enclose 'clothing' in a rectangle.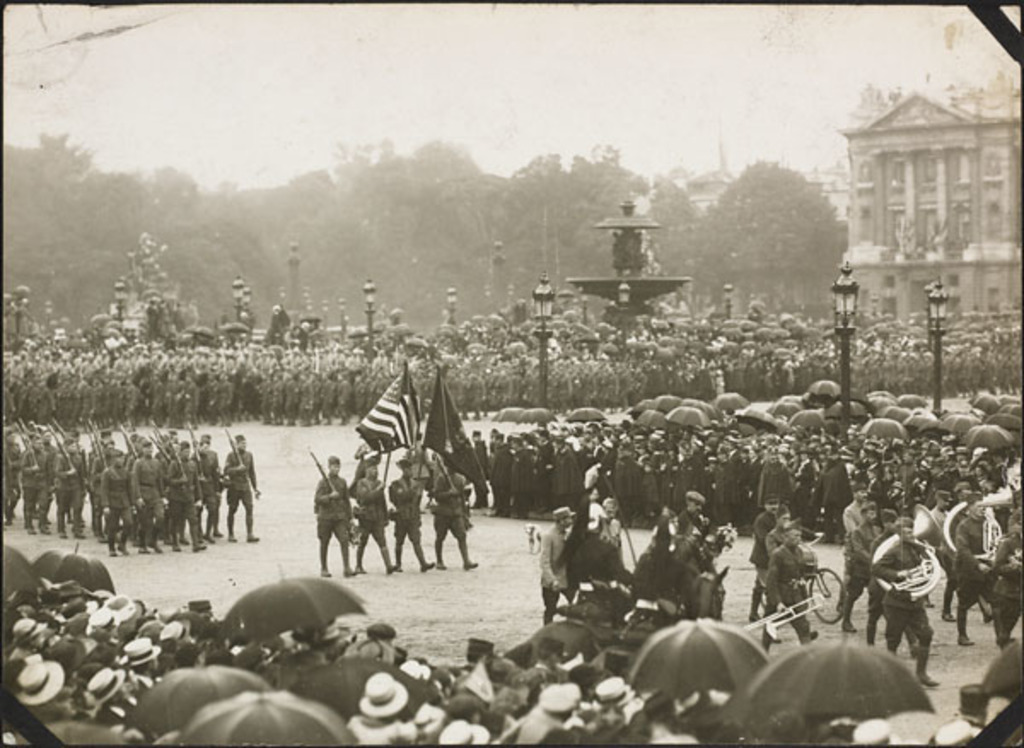
locate(592, 516, 621, 550).
